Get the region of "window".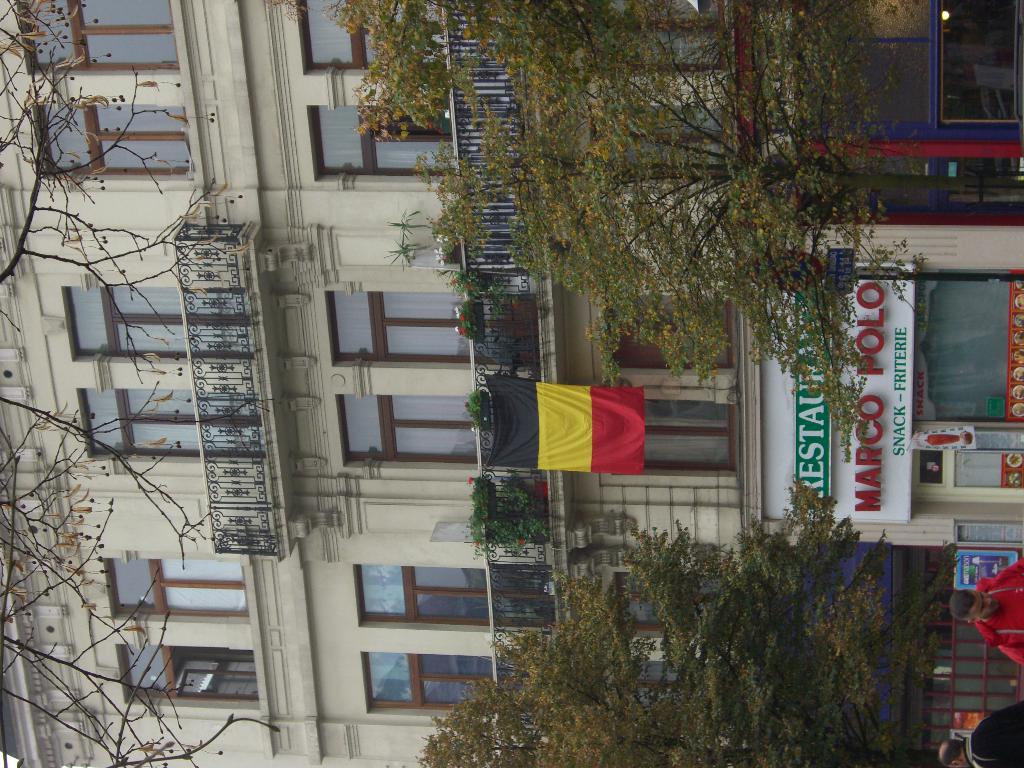
x1=555, y1=3, x2=753, y2=172.
